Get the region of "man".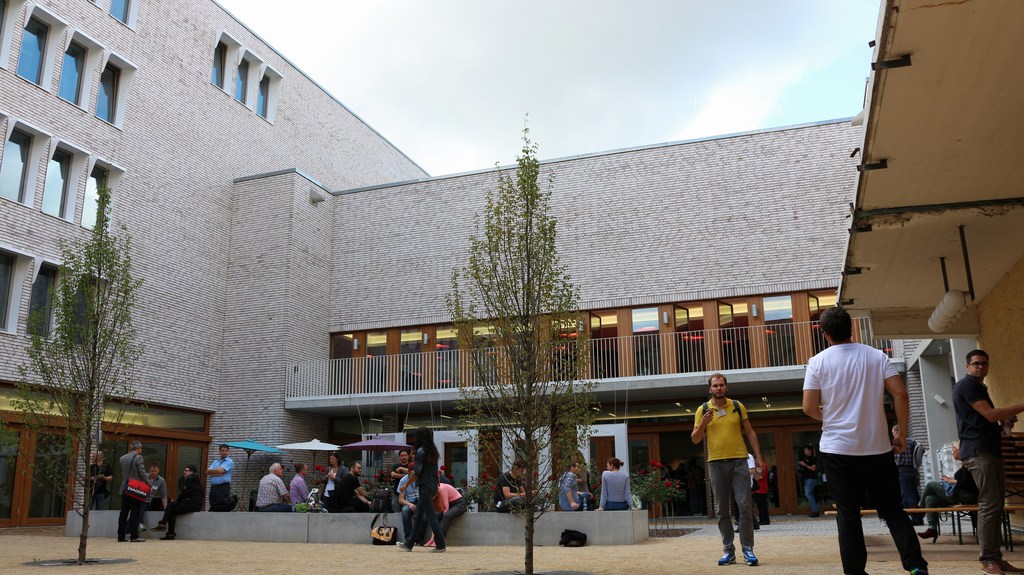
{"x1": 288, "y1": 460, "x2": 324, "y2": 517}.
